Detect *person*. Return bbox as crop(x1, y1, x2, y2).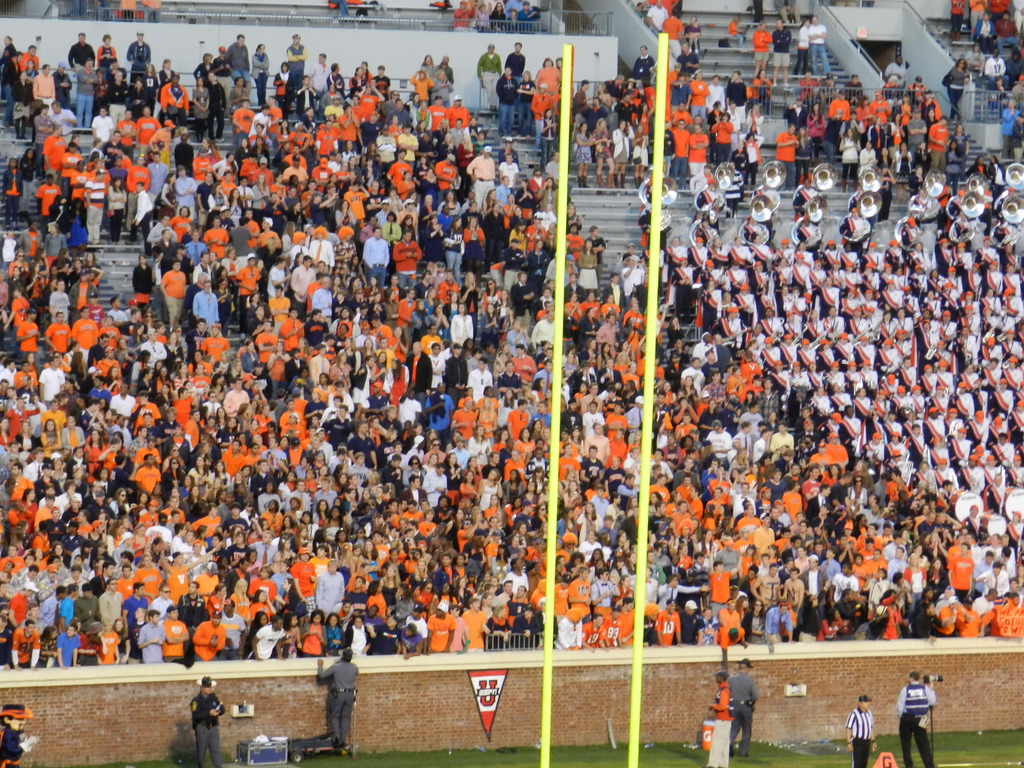
crop(845, 694, 879, 767).
